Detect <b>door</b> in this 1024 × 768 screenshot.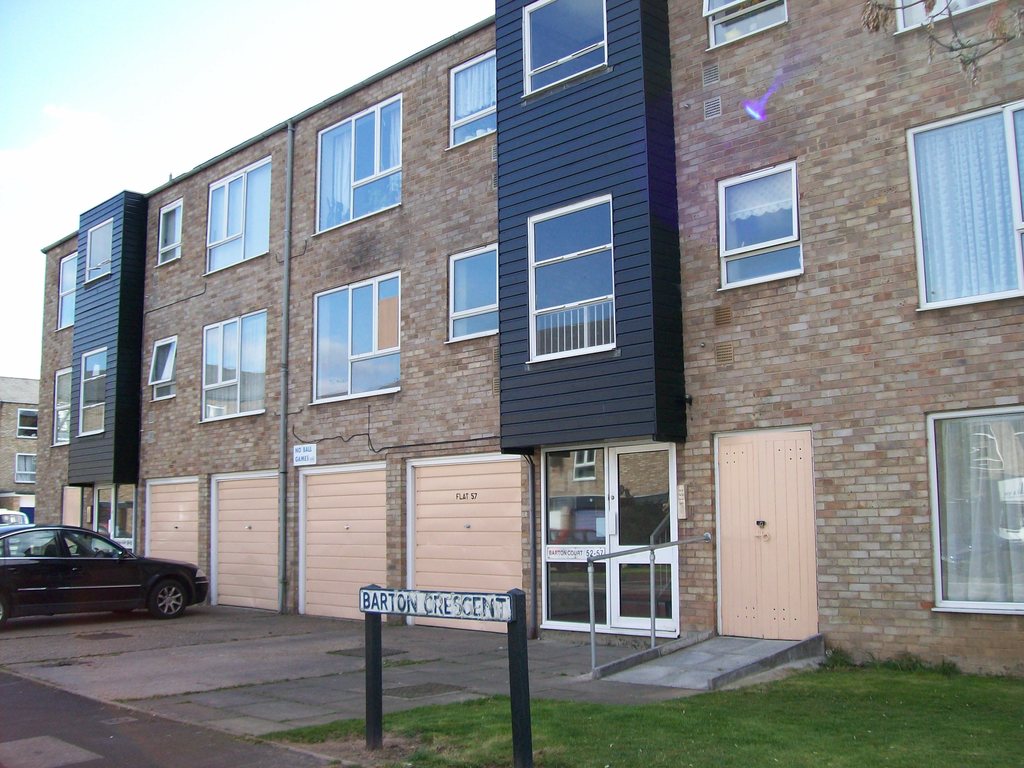
Detection: 707, 415, 821, 652.
